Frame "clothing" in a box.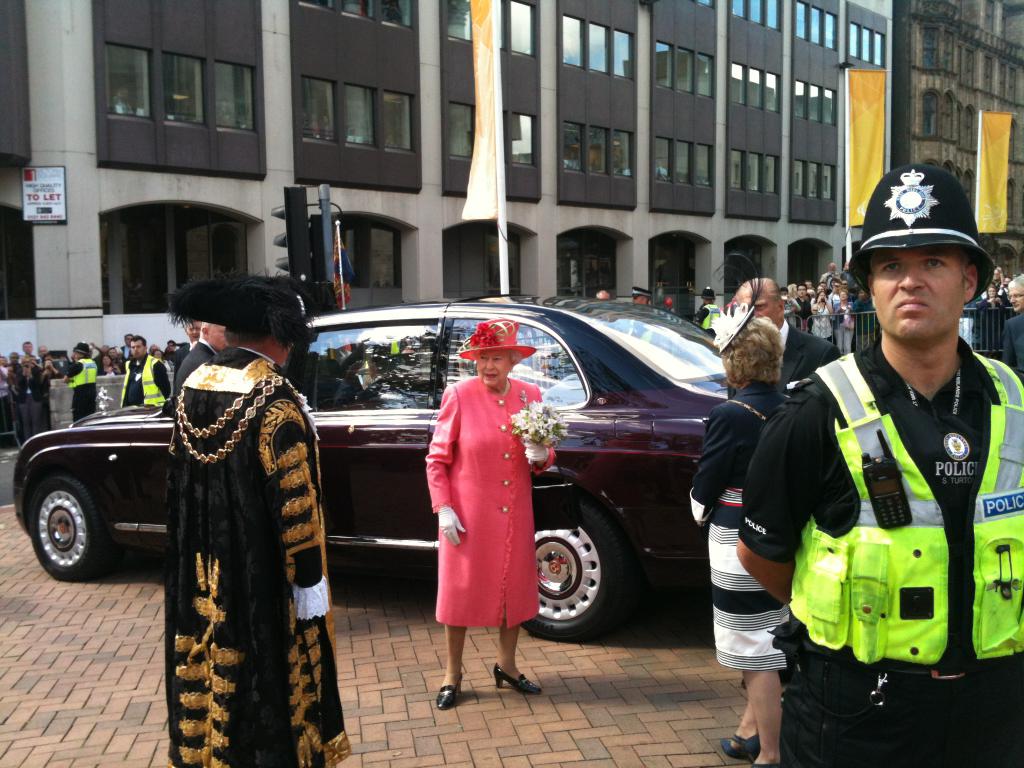
box(100, 361, 120, 378).
